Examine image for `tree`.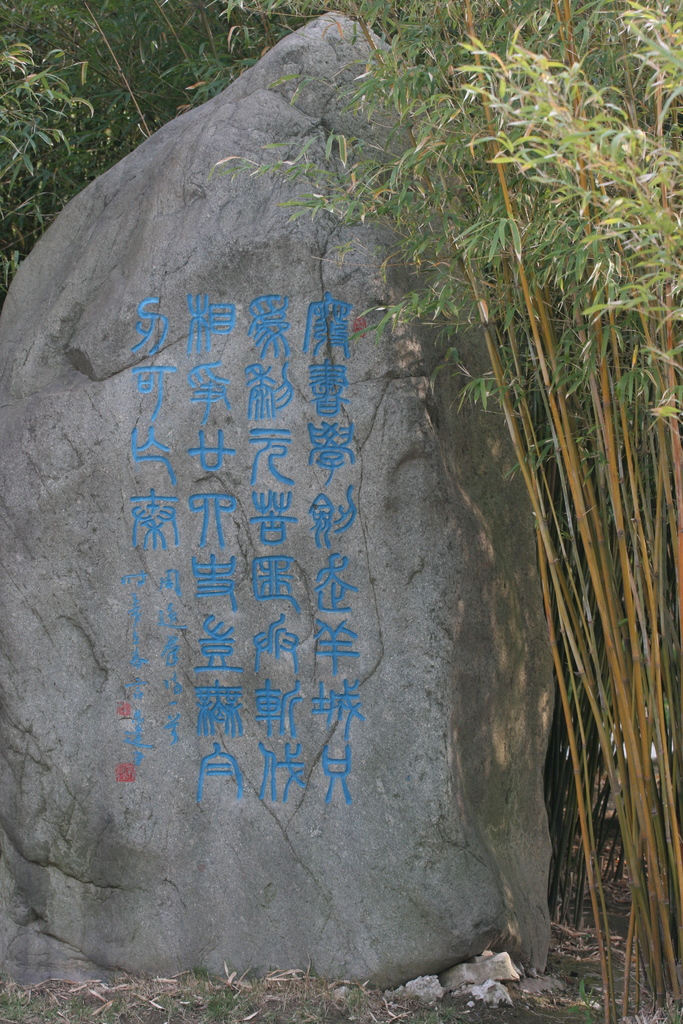
Examination result: rect(0, 1, 682, 1023).
